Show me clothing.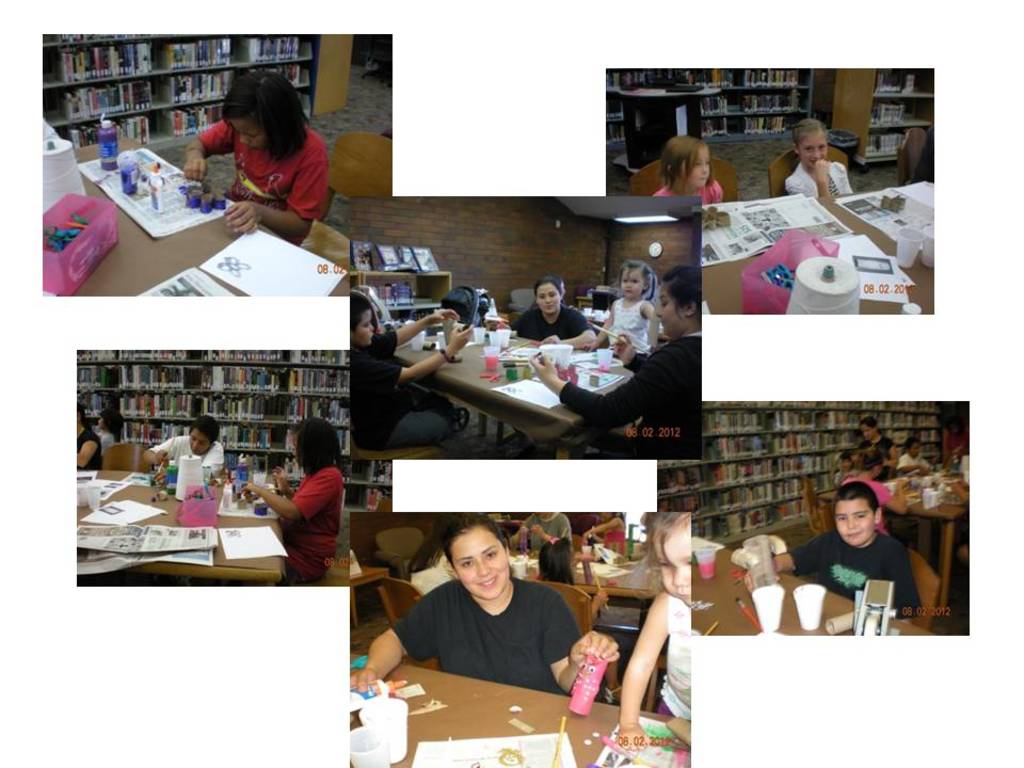
clothing is here: 144:435:223:477.
